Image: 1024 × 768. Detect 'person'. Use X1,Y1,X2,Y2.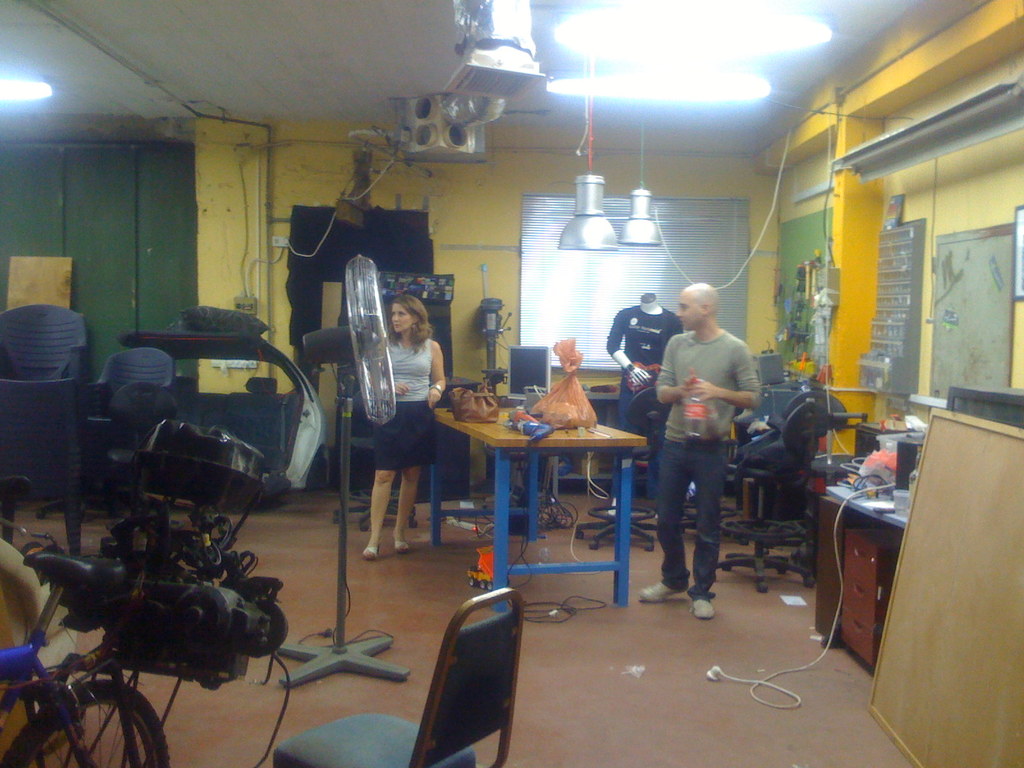
362,291,452,561.
